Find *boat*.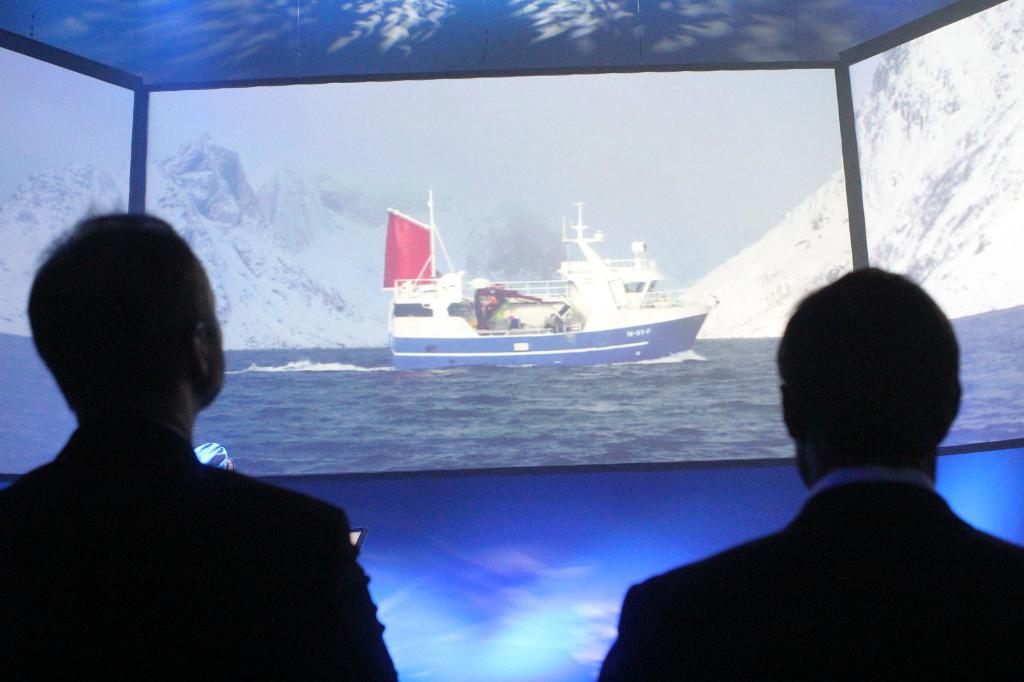
Rect(387, 173, 717, 363).
